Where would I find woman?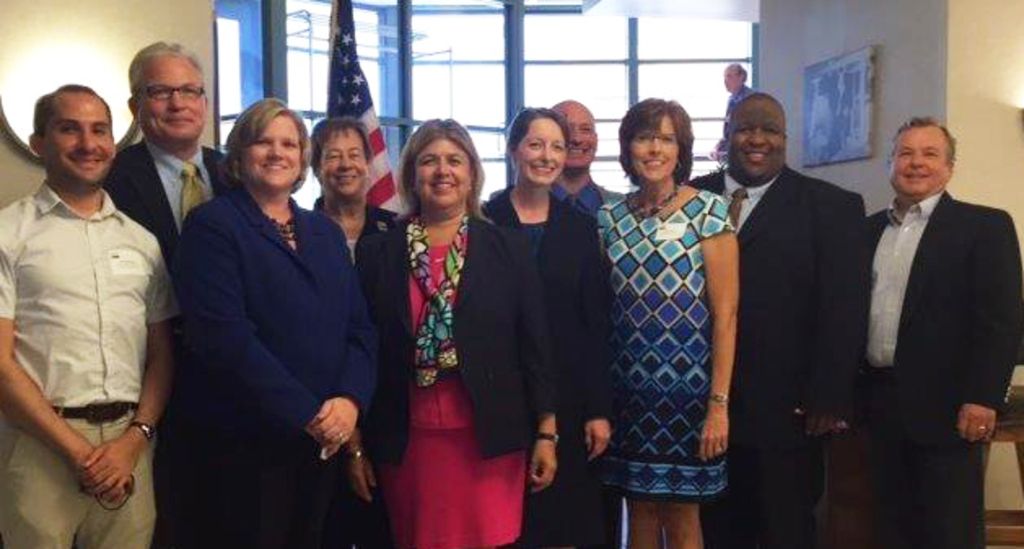
At BBox(176, 96, 376, 547).
